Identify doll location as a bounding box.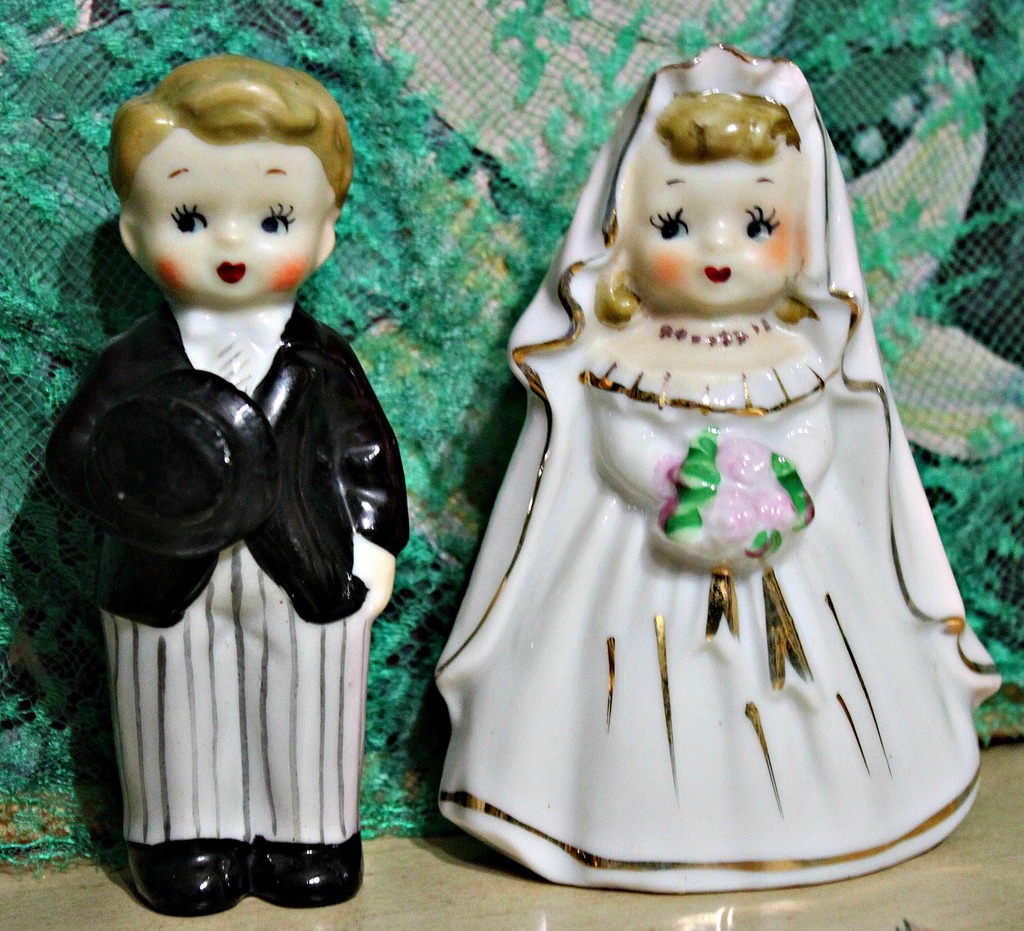
x1=0, y1=44, x2=417, y2=911.
